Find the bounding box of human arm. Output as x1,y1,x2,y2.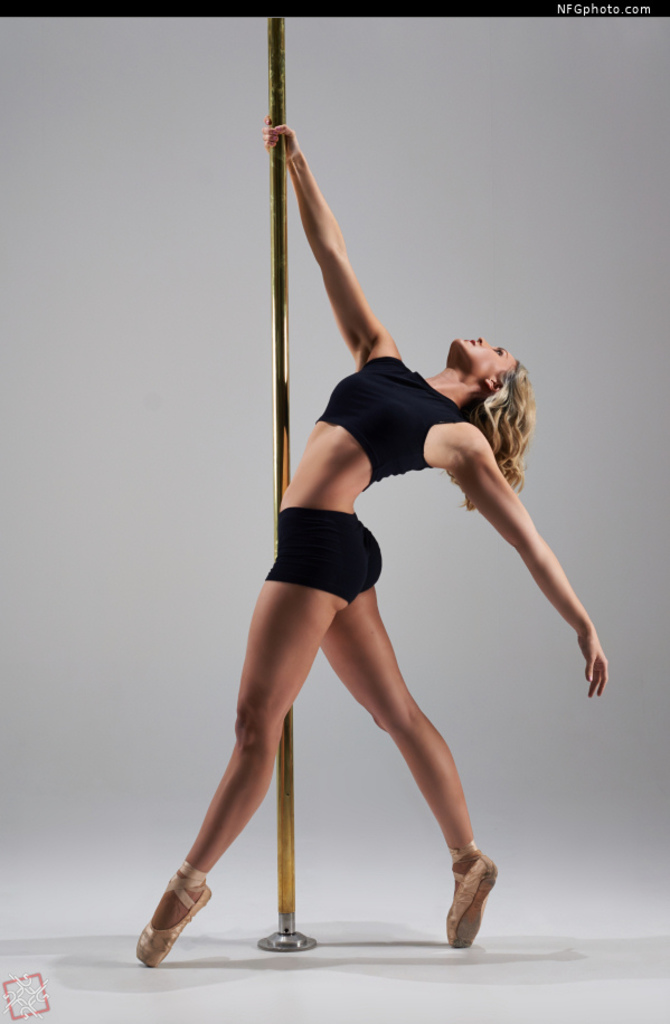
252,117,388,348.
